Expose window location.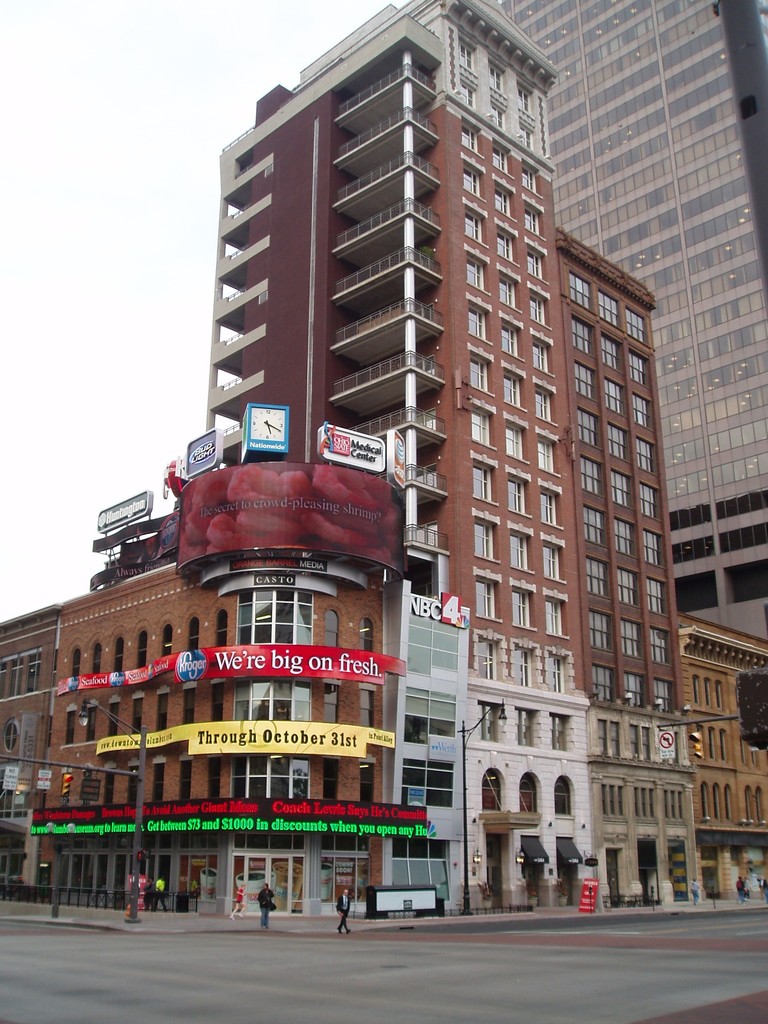
Exposed at [x1=211, y1=679, x2=225, y2=721].
